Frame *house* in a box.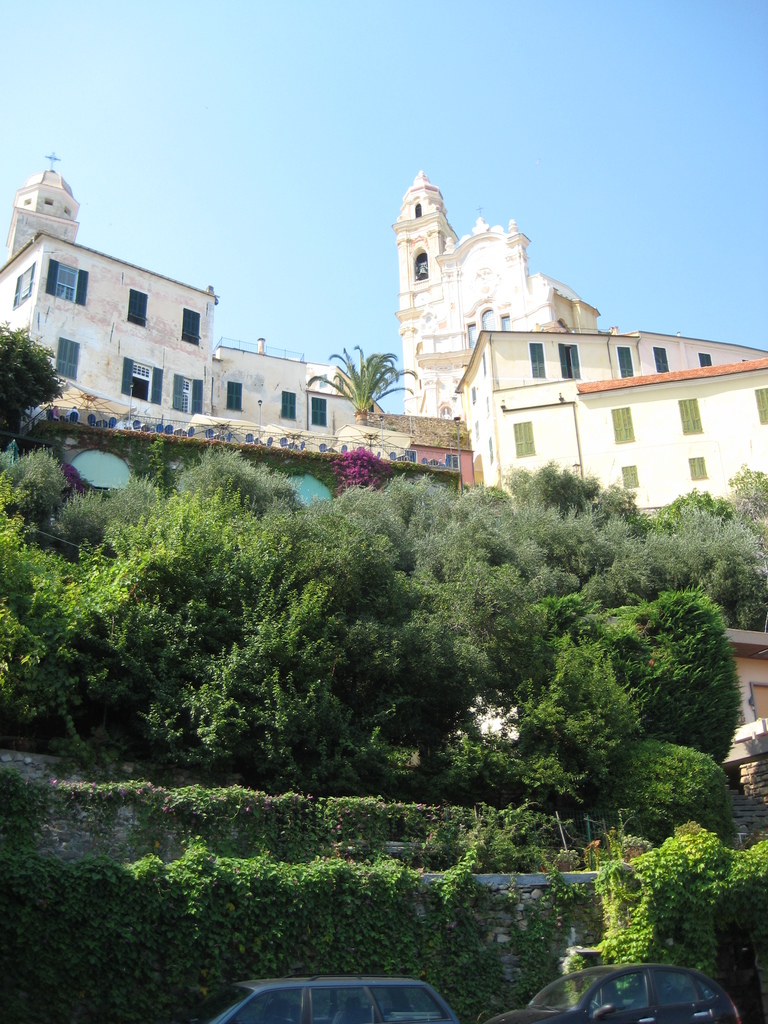
0,155,406,461.
